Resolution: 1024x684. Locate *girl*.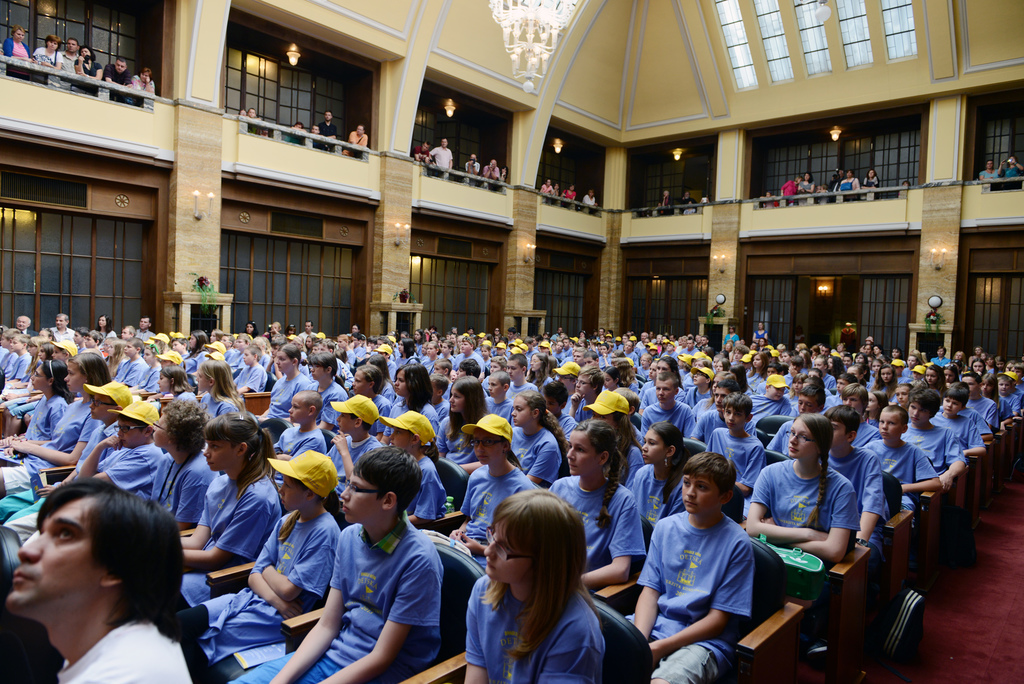
<bbox>175, 447, 342, 664</bbox>.
